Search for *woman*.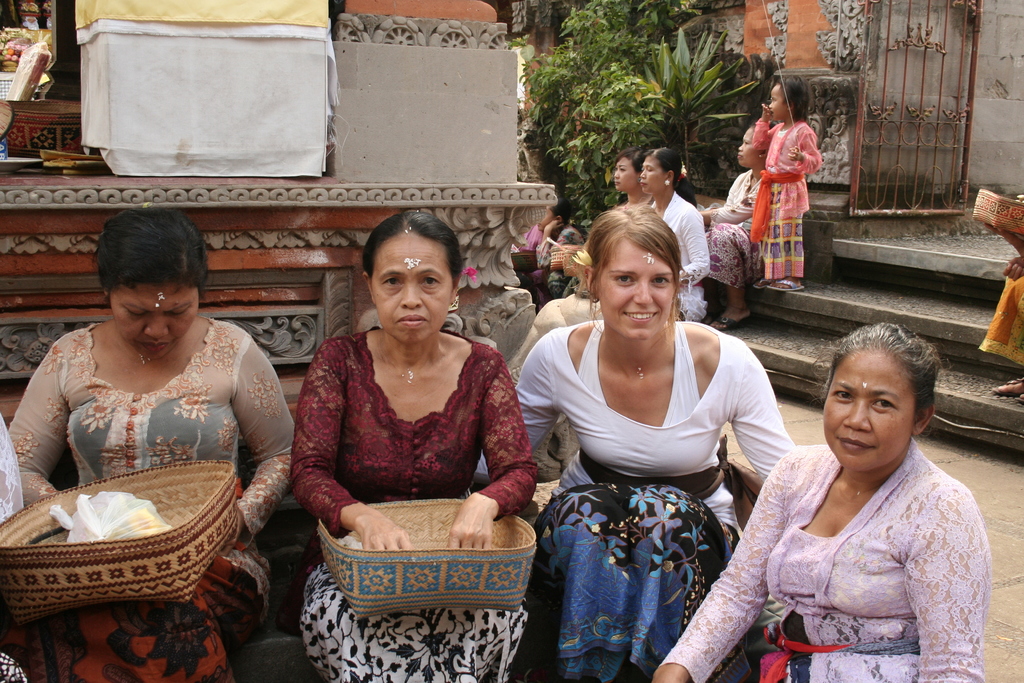
Found at detection(290, 211, 541, 682).
